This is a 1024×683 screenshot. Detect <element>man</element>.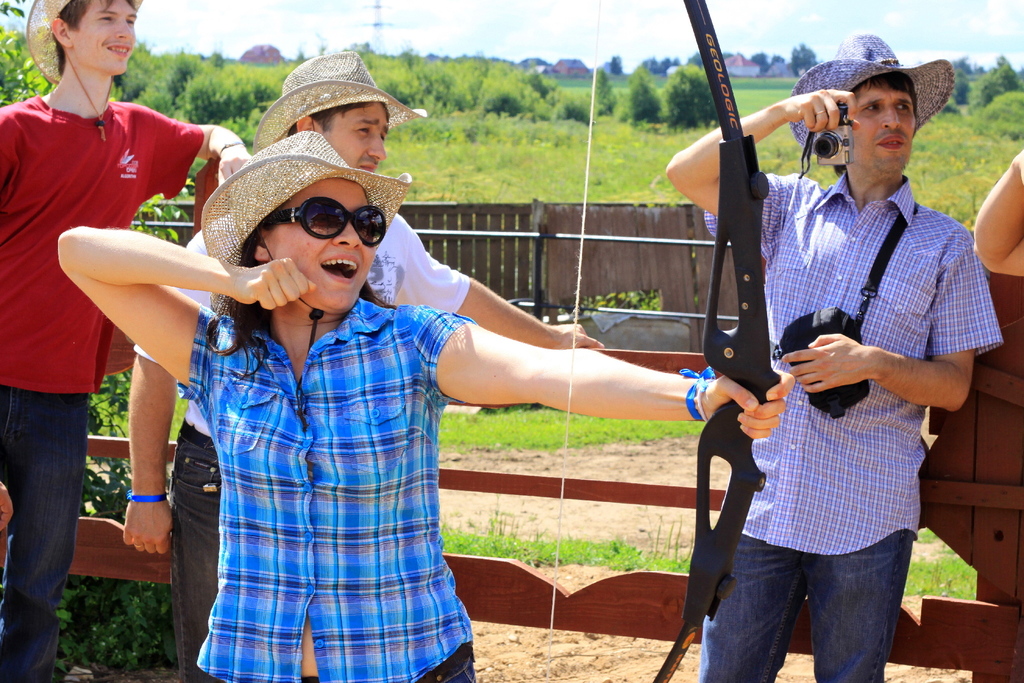
{"x1": 115, "y1": 48, "x2": 606, "y2": 682}.
